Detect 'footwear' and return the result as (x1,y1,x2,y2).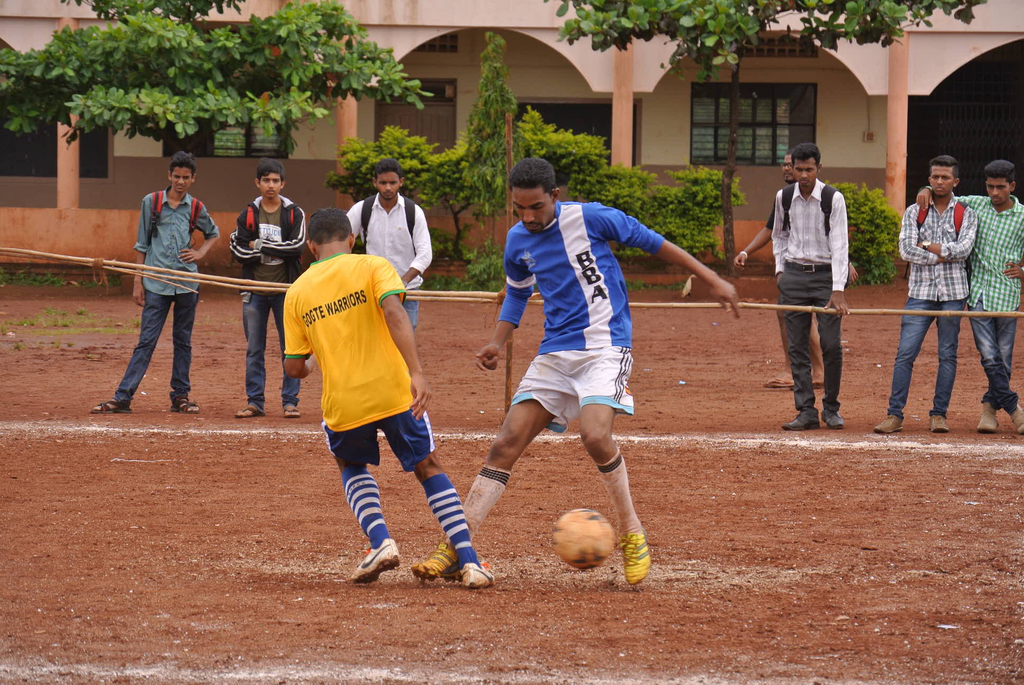
(282,398,302,424).
